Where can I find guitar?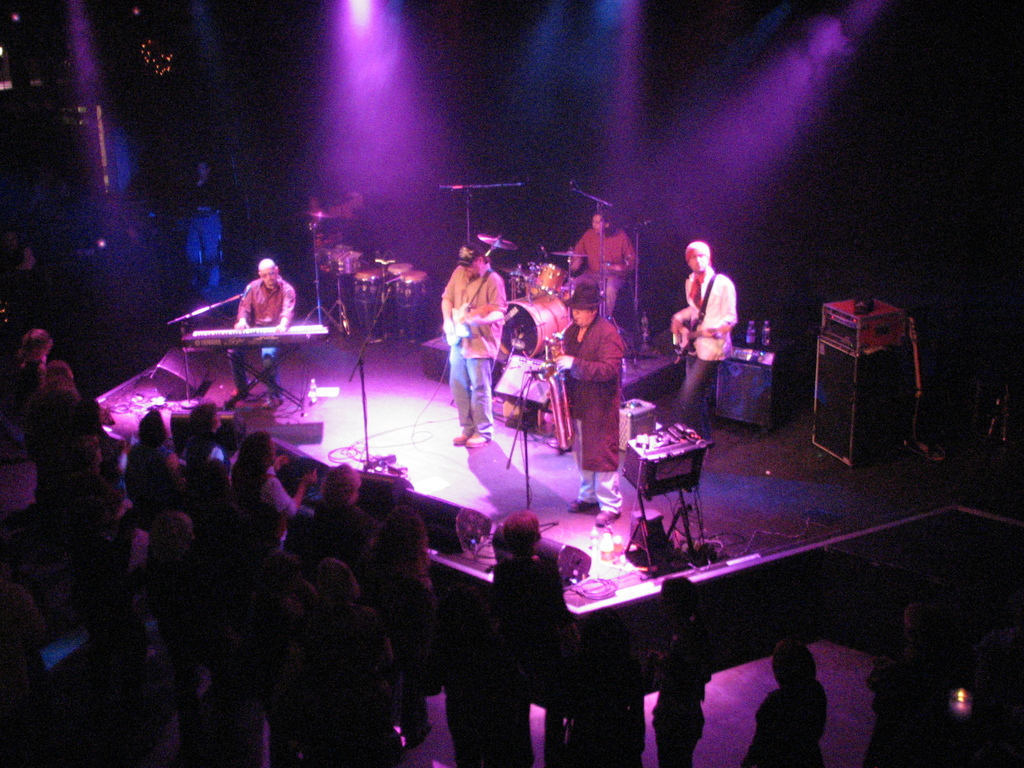
You can find it at rect(440, 302, 508, 343).
